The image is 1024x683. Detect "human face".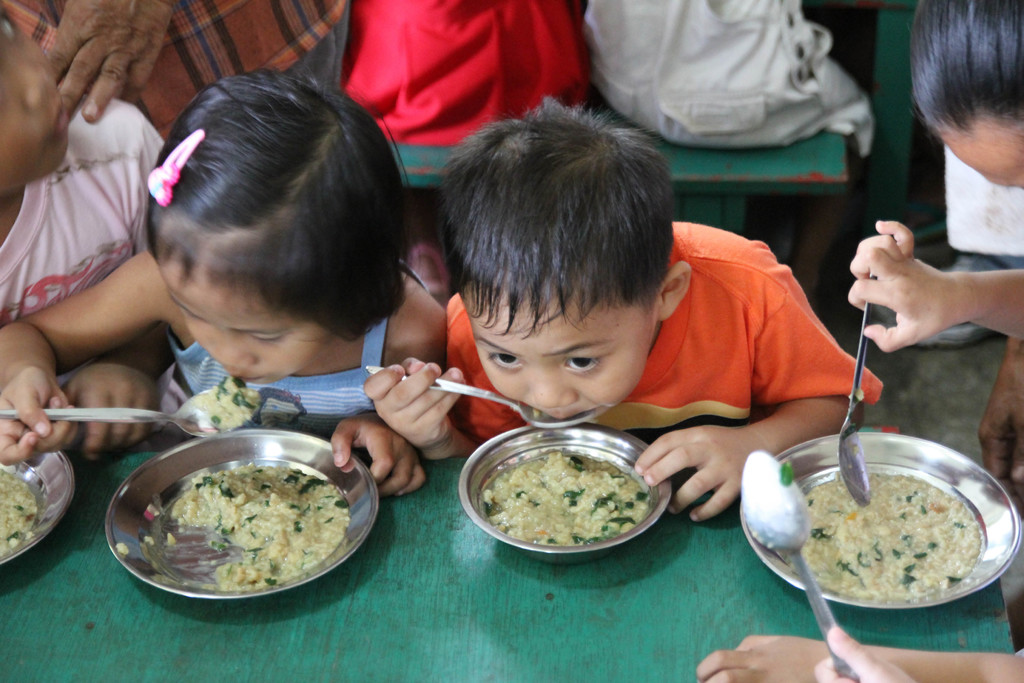
Detection: (938,114,1023,188).
